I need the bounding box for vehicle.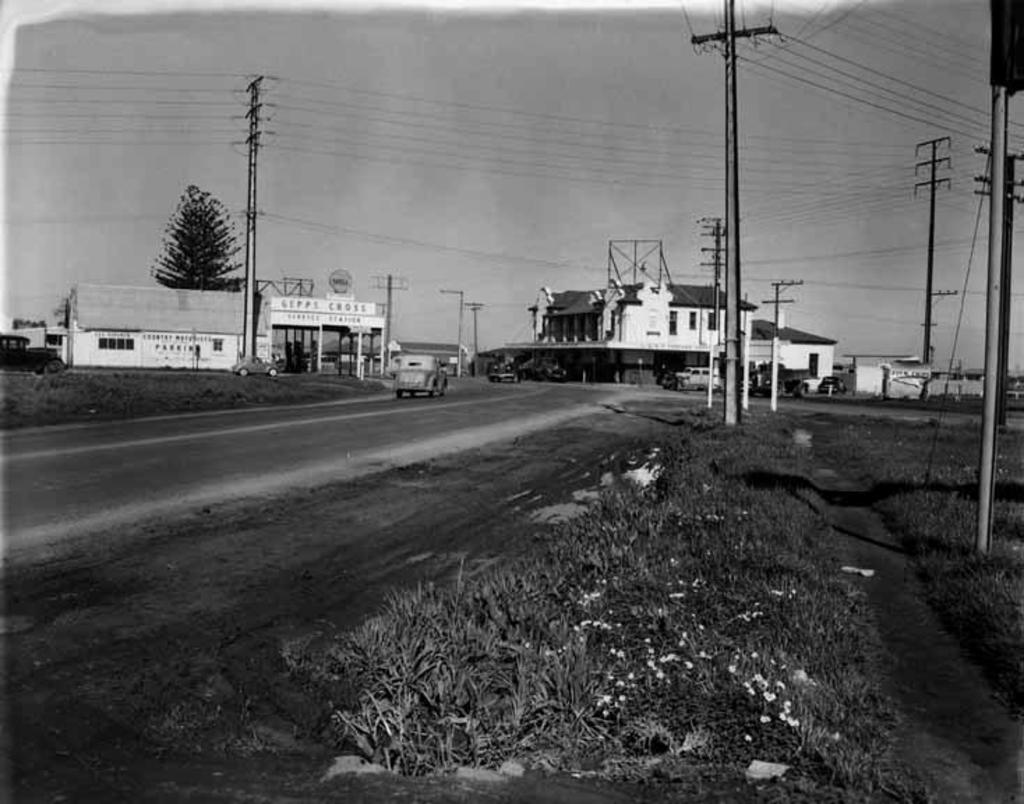
Here it is: rect(232, 355, 282, 378).
